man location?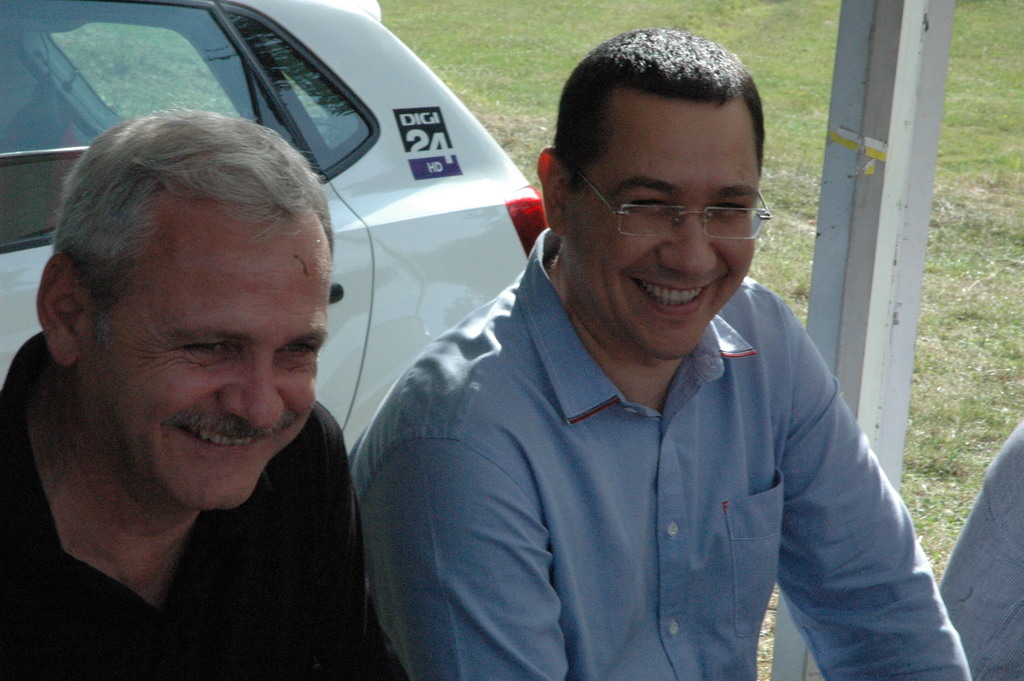
{"x1": 360, "y1": 50, "x2": 962, "y2": 662}
